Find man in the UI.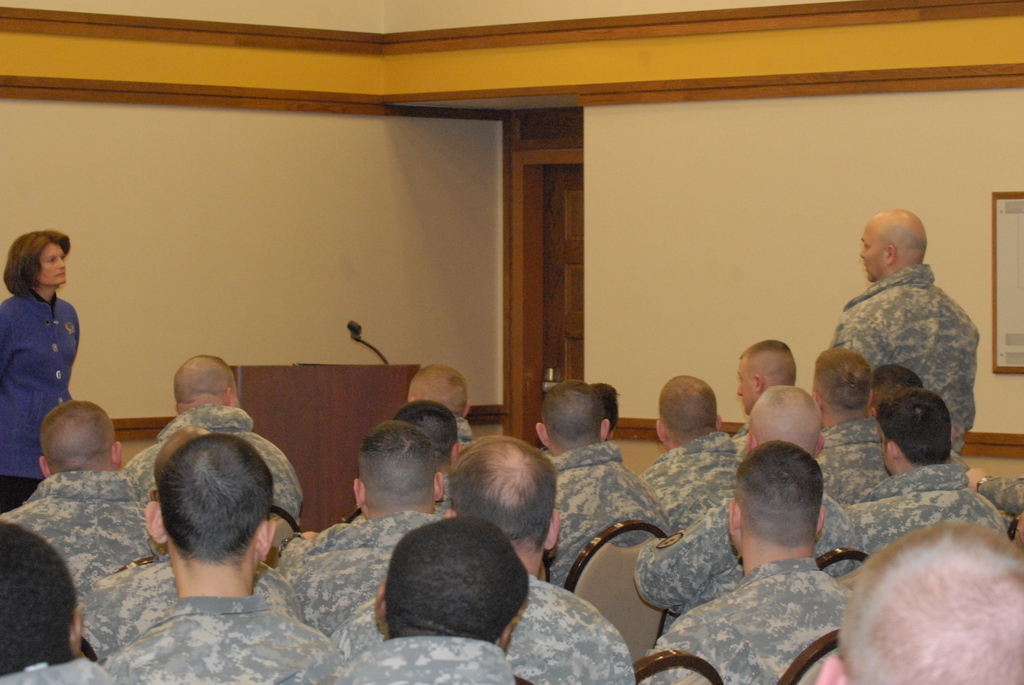
UI element at [left=830, top=209, right=985, bottom=453].
